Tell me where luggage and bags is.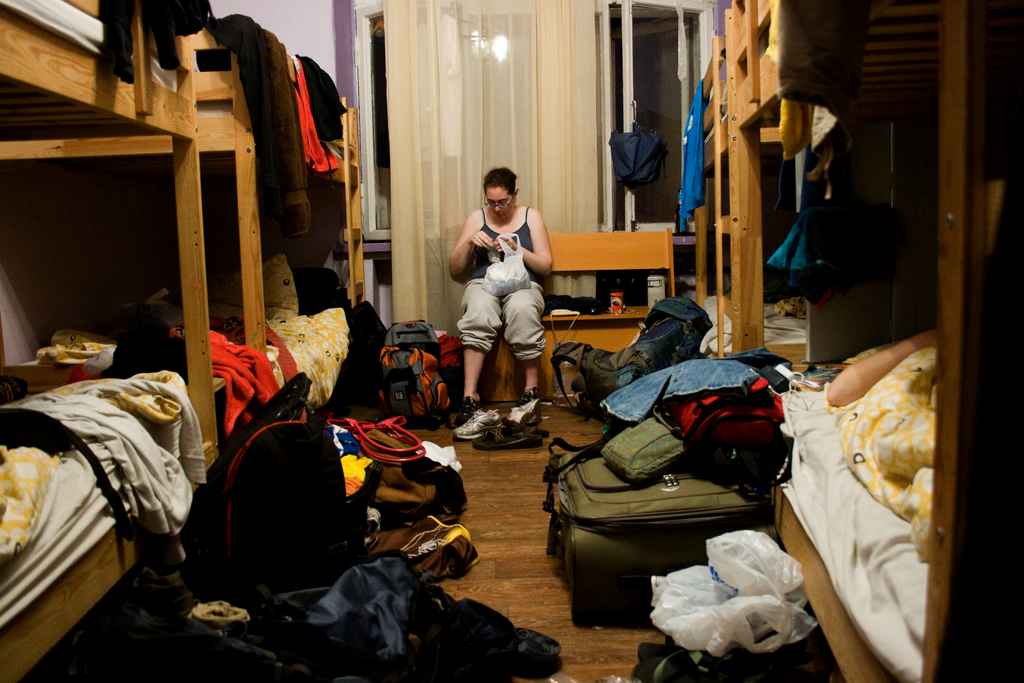
luggage and bags is at BBox(184, 390, 372, 604).
